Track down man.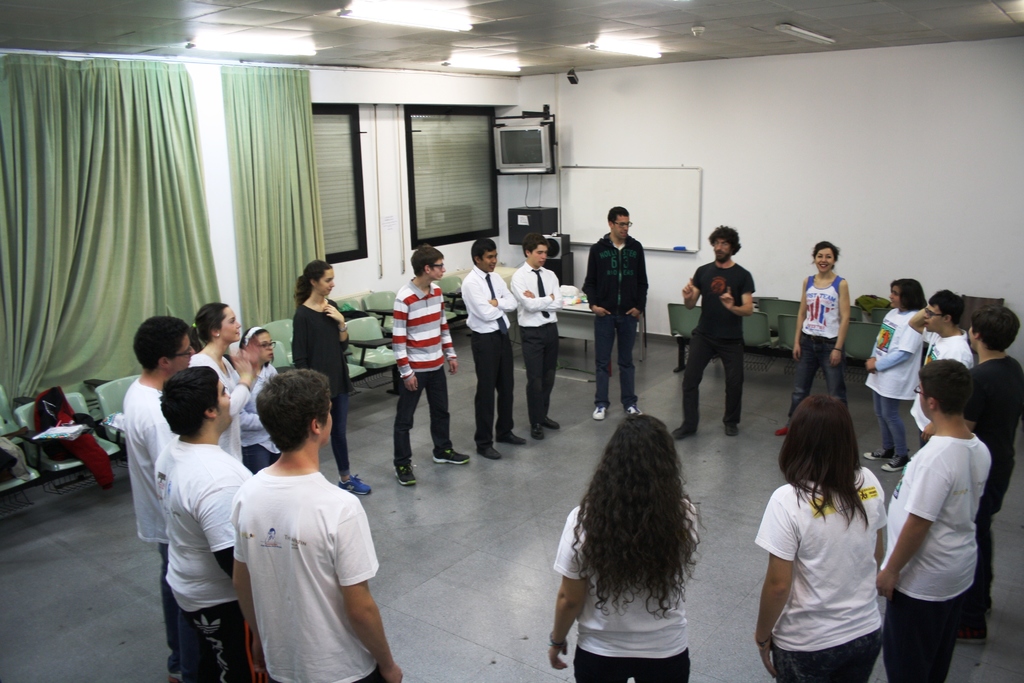
Tracked to [158,366,250,682].
